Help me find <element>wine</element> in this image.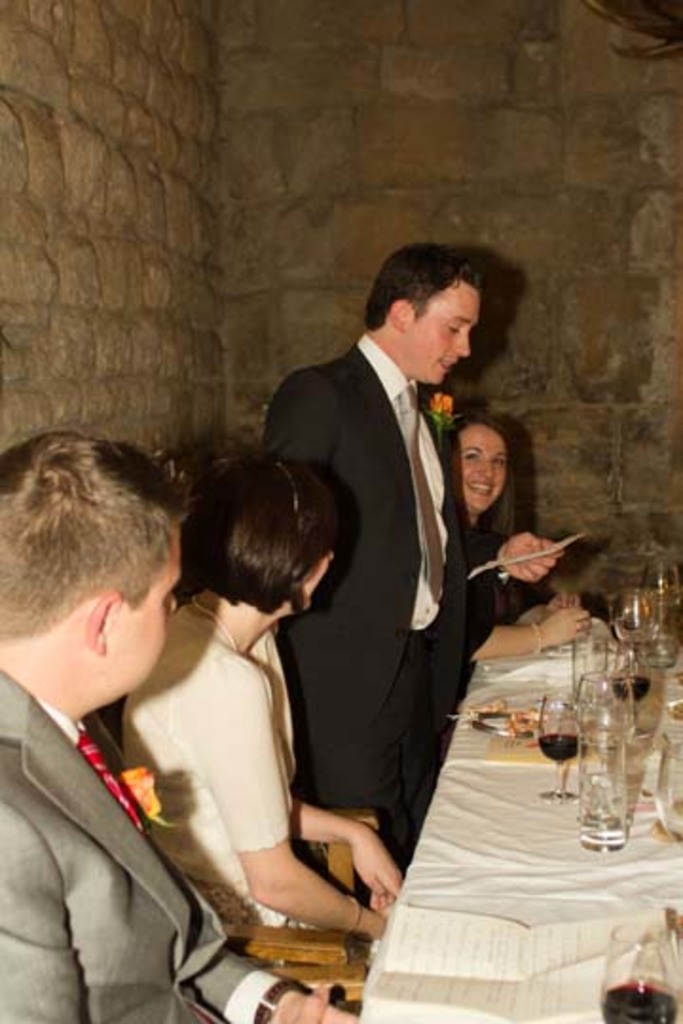
Found it: bbox=[539, 732, 584, 764].
